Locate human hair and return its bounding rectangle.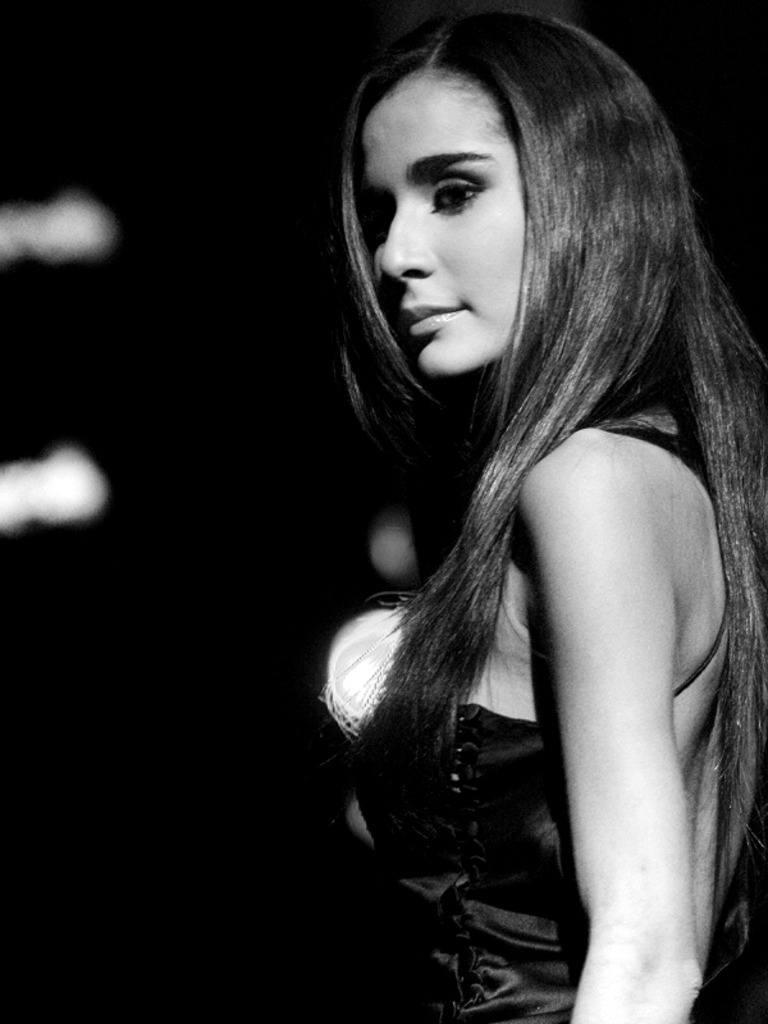
left=314, top=10, right=746, bottom=952.
